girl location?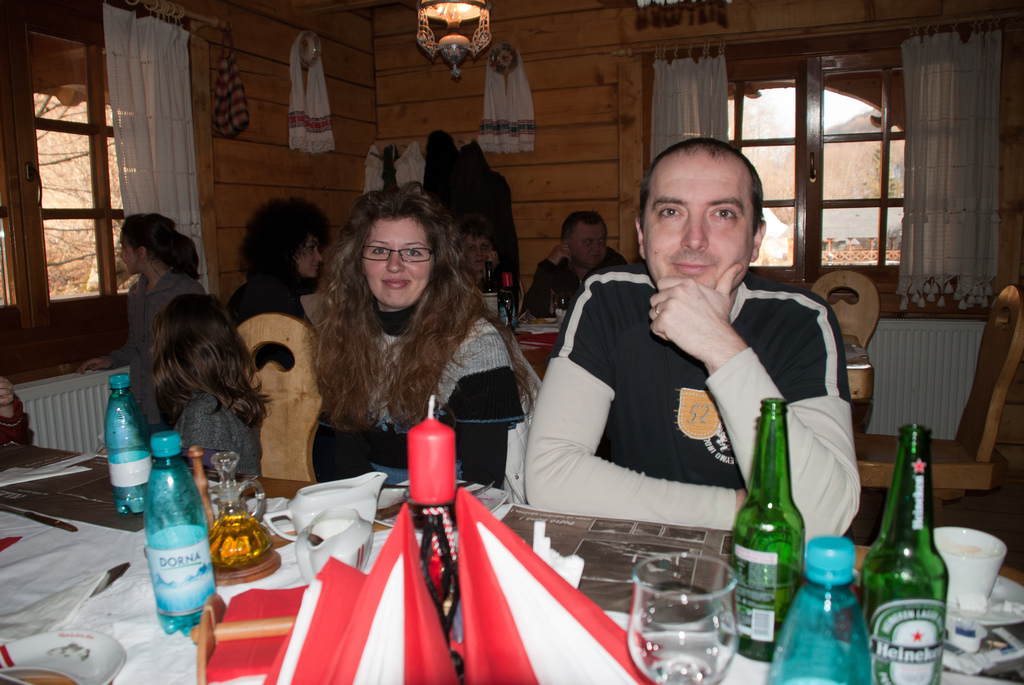
box=[229, 197, 334, 371]
